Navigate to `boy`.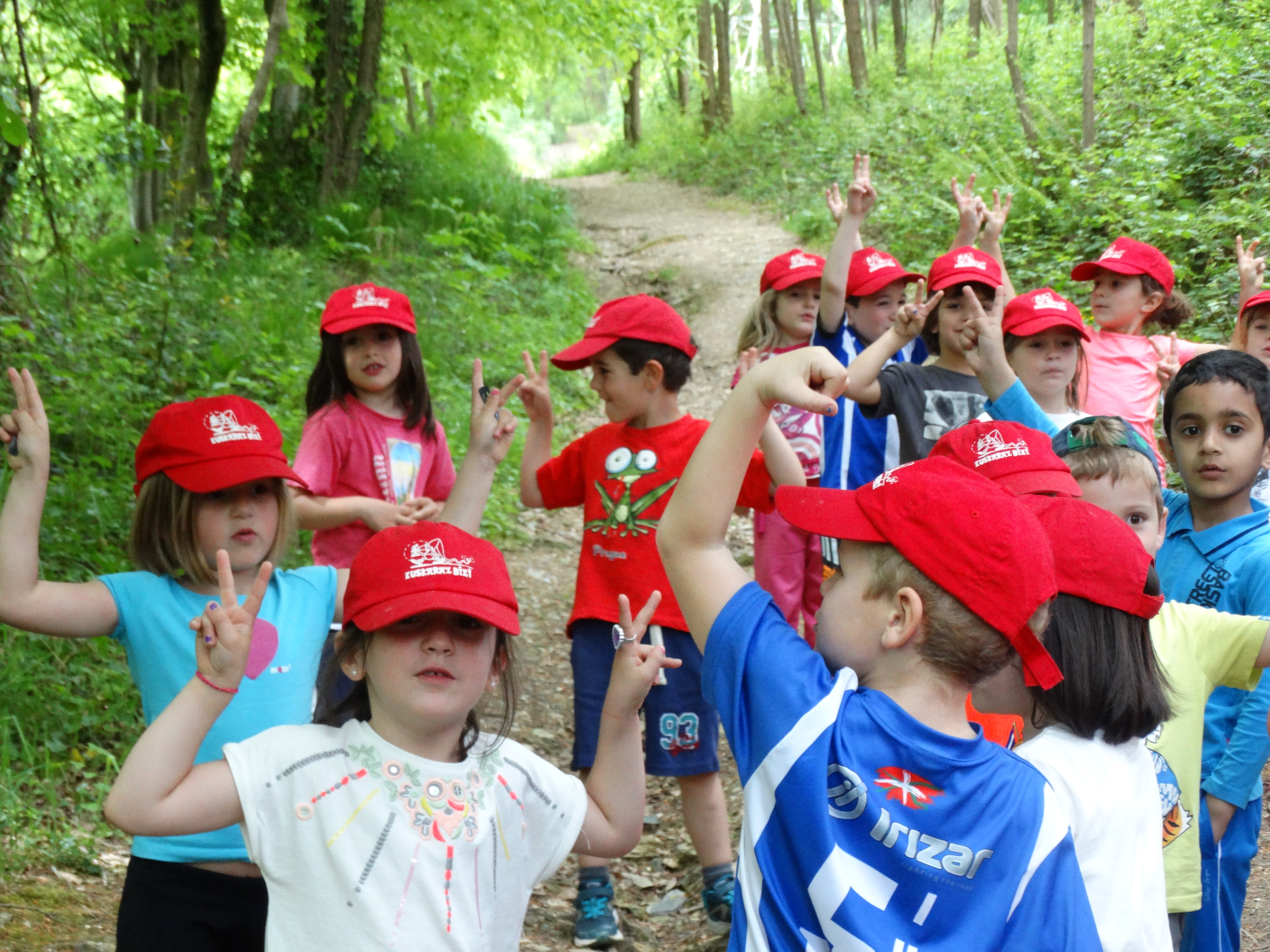
Navigation target: bbox=(256, 101, 311, 233).
